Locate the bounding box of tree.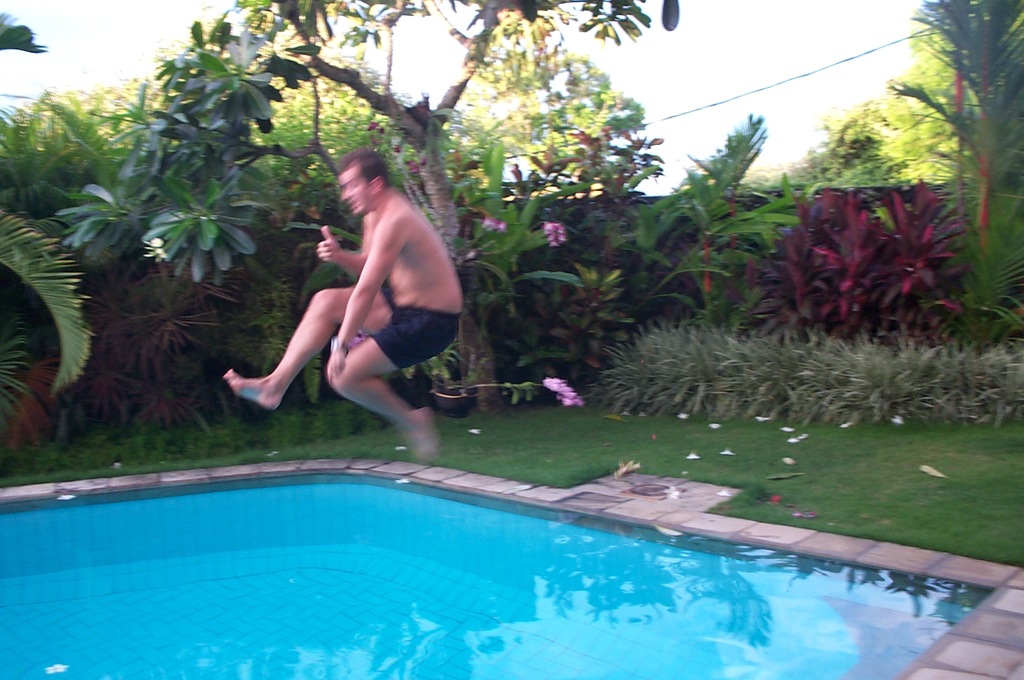
Bounding box: [655, 119, 820, 363].
